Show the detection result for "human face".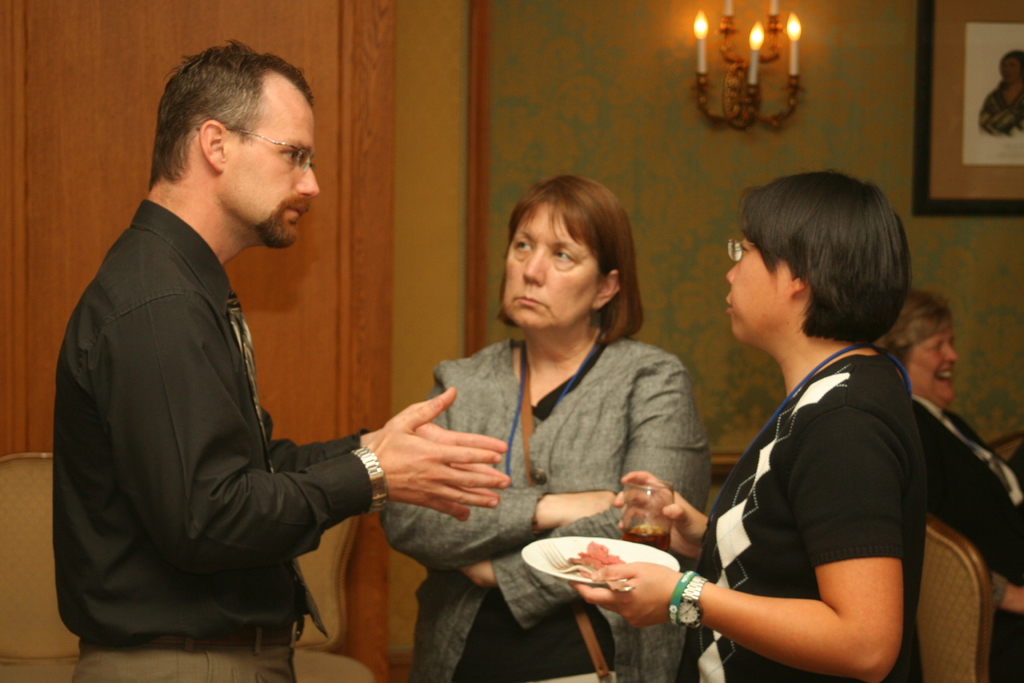
[x1=500, y1=201, x2=602, y2=329].
